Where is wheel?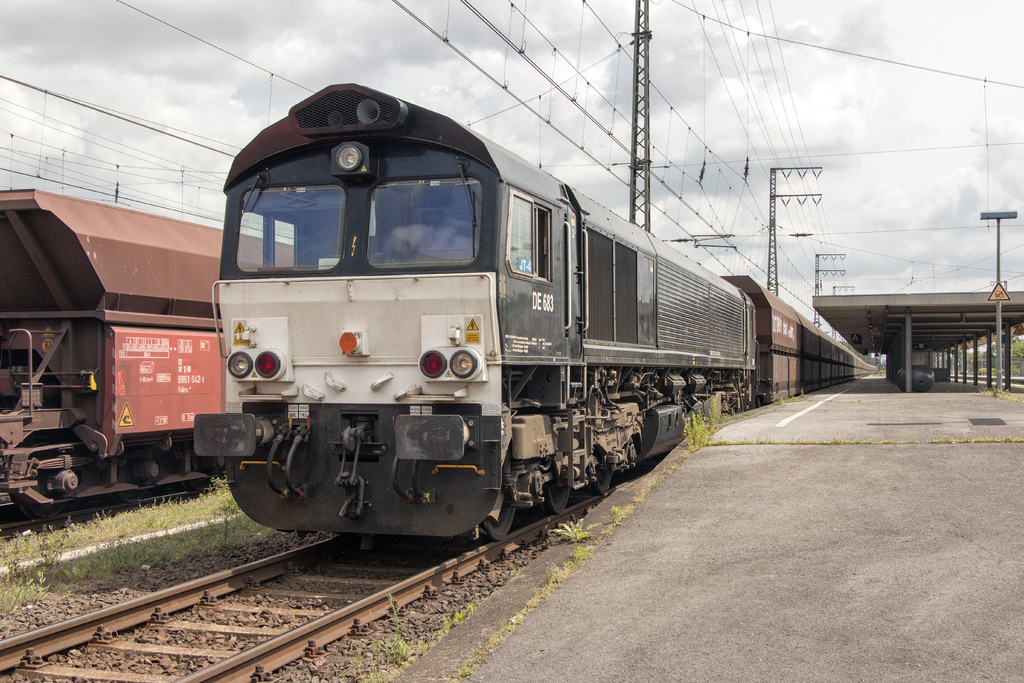
(590, 461, 611, 496).
